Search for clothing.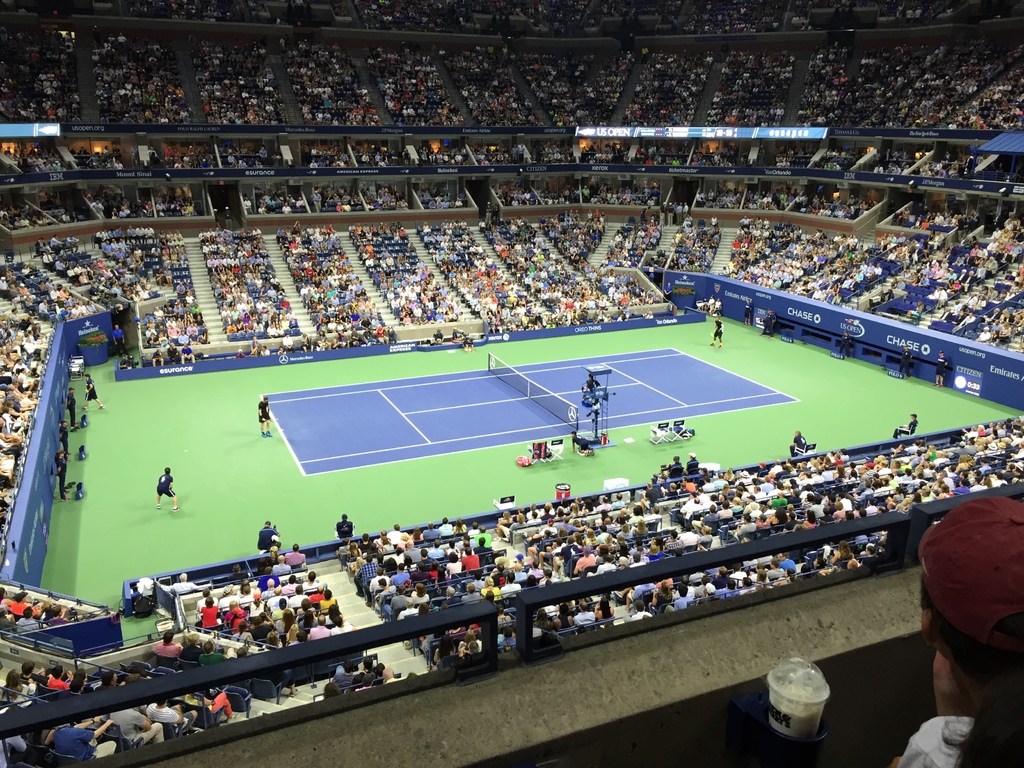
Found at [282, 550, 304, 565].
